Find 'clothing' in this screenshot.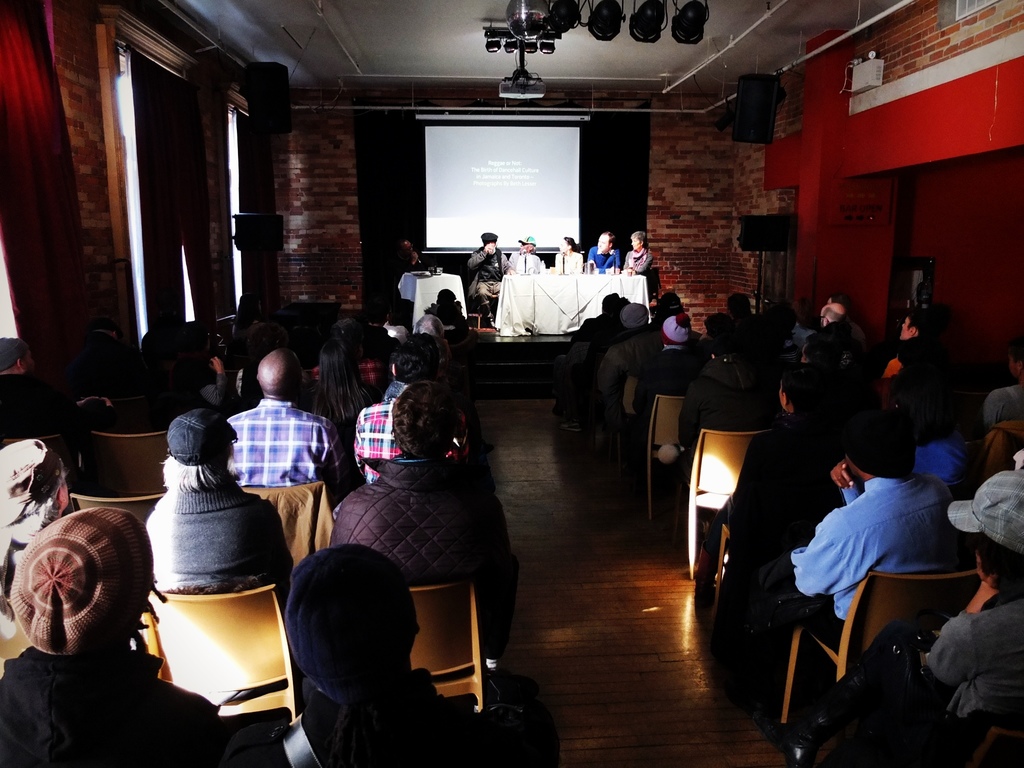
The bounding box for 'clothing' is <bbox>315, 344, 387, 403</bbox>.
